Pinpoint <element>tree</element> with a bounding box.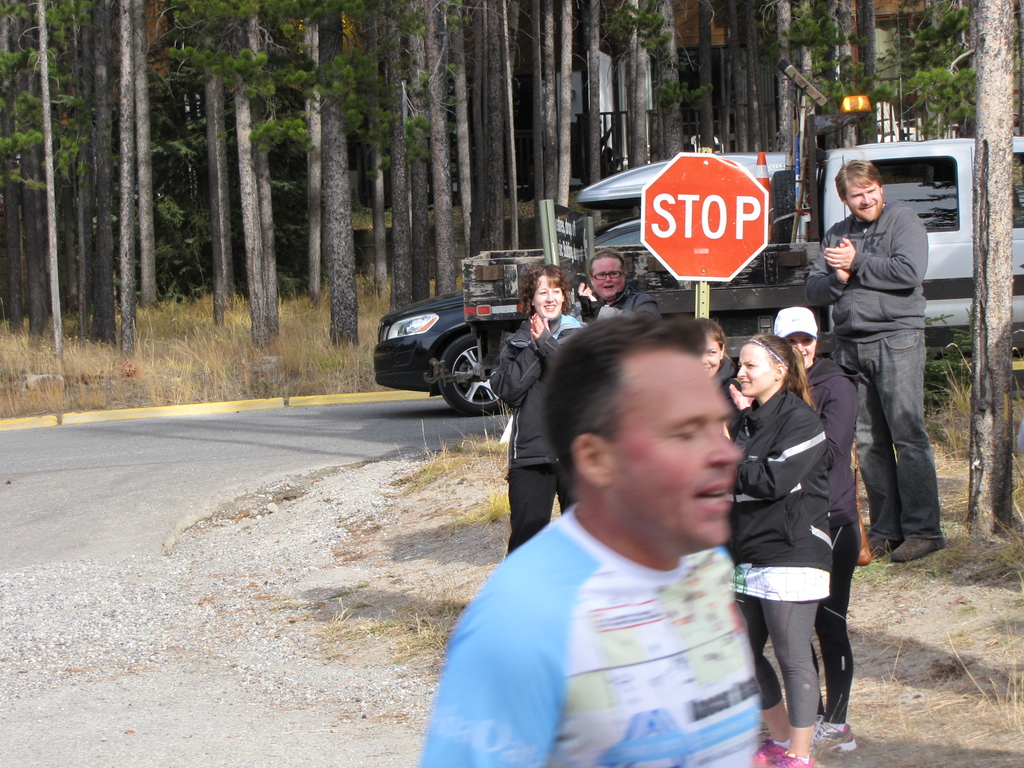
pyautogui.locateOnScreen(852, 0, 879, 142).
